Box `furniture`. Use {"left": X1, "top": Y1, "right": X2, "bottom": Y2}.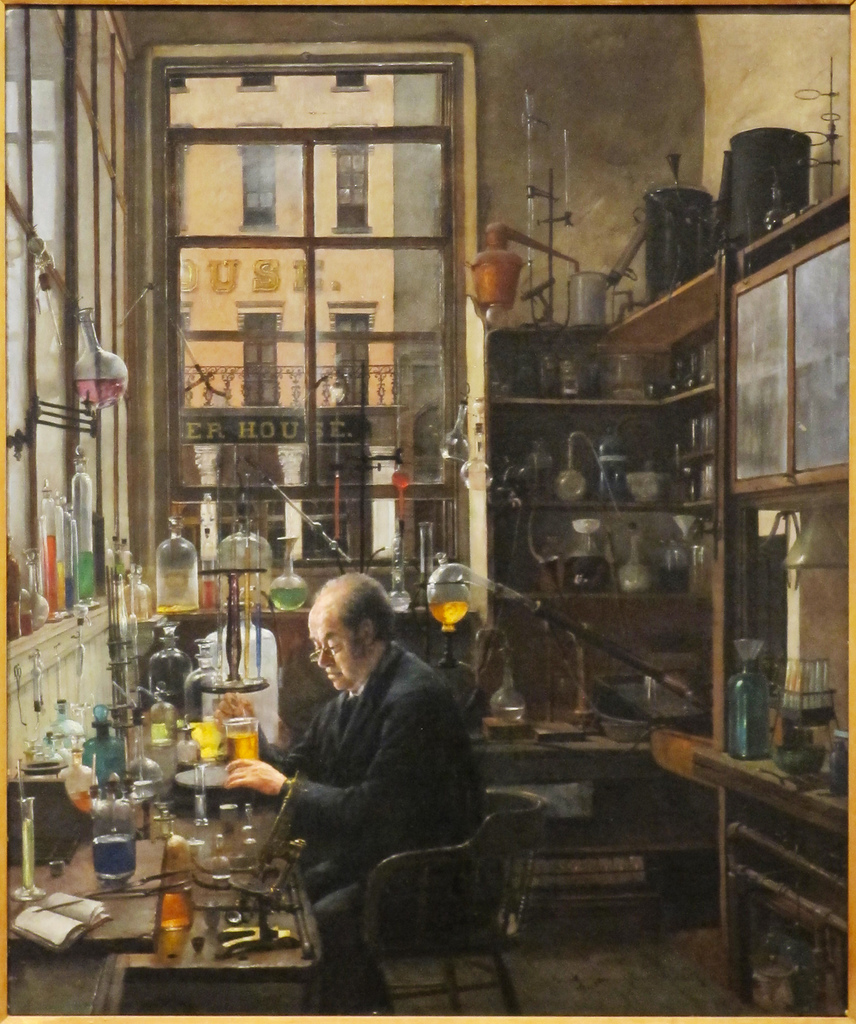
{"left": 362, "top": 776, "right": 553, "bottom": 1021}.
